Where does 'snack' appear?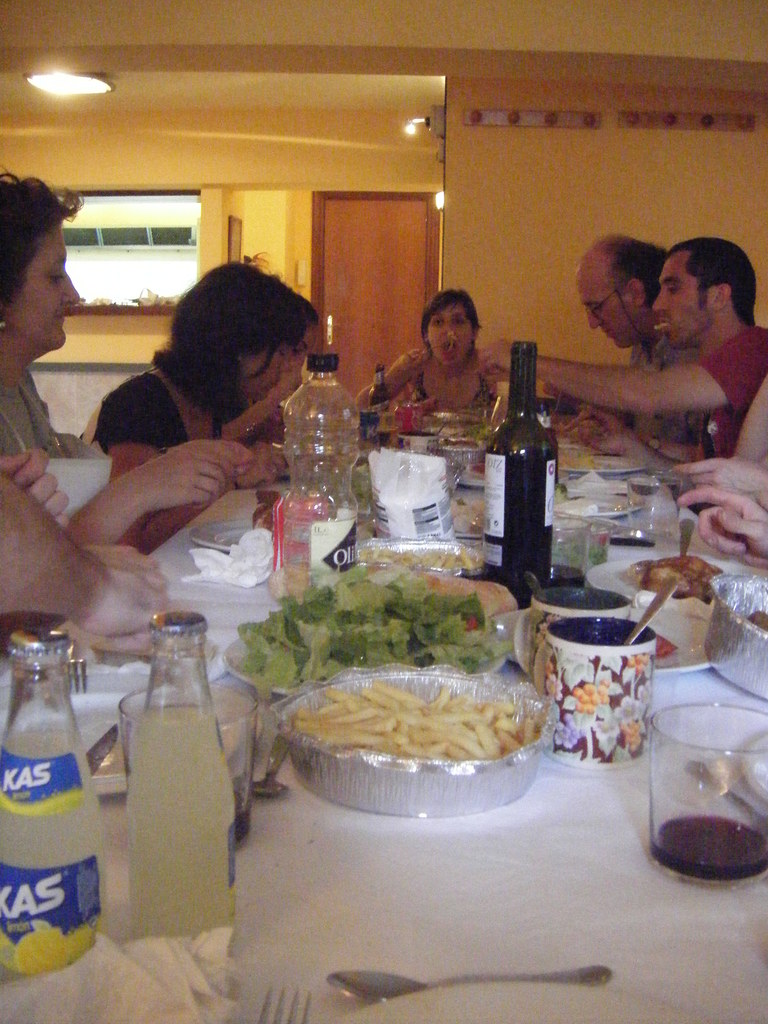
Appears at bbox=[634, 557, 727, 600].
